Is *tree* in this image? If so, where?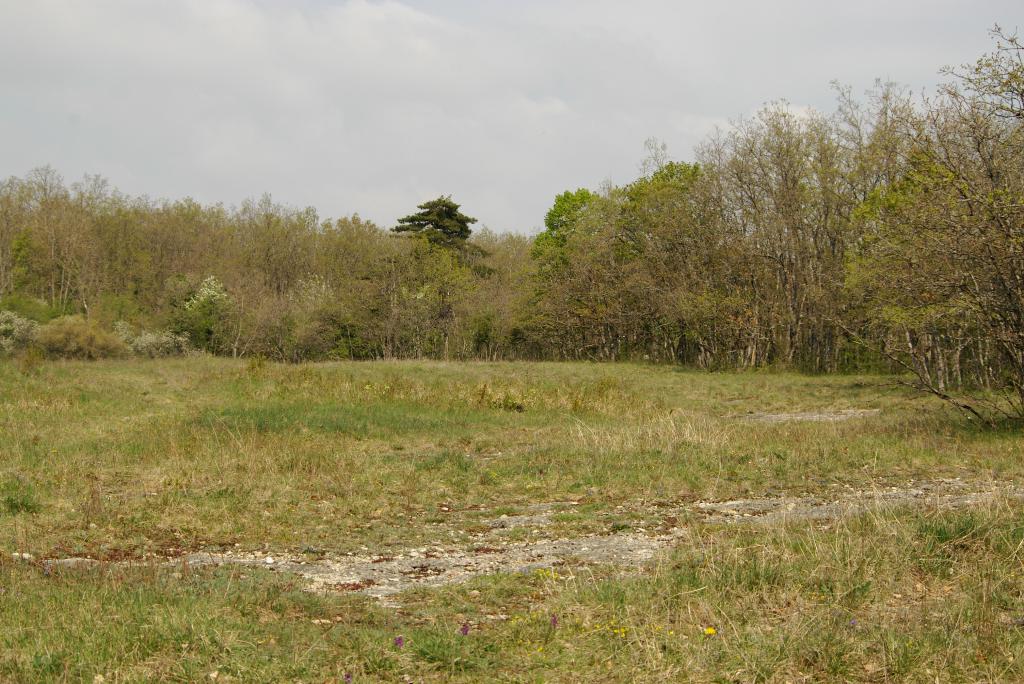
Yes, at bbox(833, 104, 1007, 413).
